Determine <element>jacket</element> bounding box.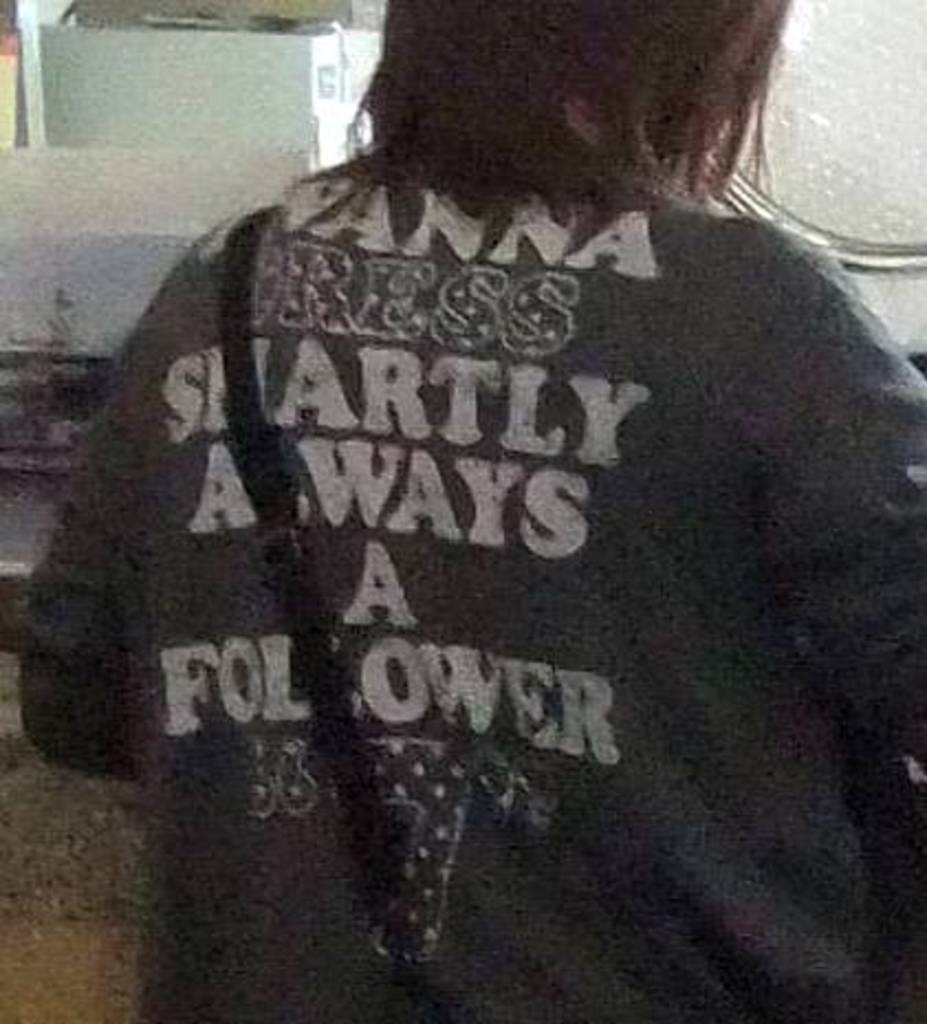
Determined: (31, 123, 925, 1022).
